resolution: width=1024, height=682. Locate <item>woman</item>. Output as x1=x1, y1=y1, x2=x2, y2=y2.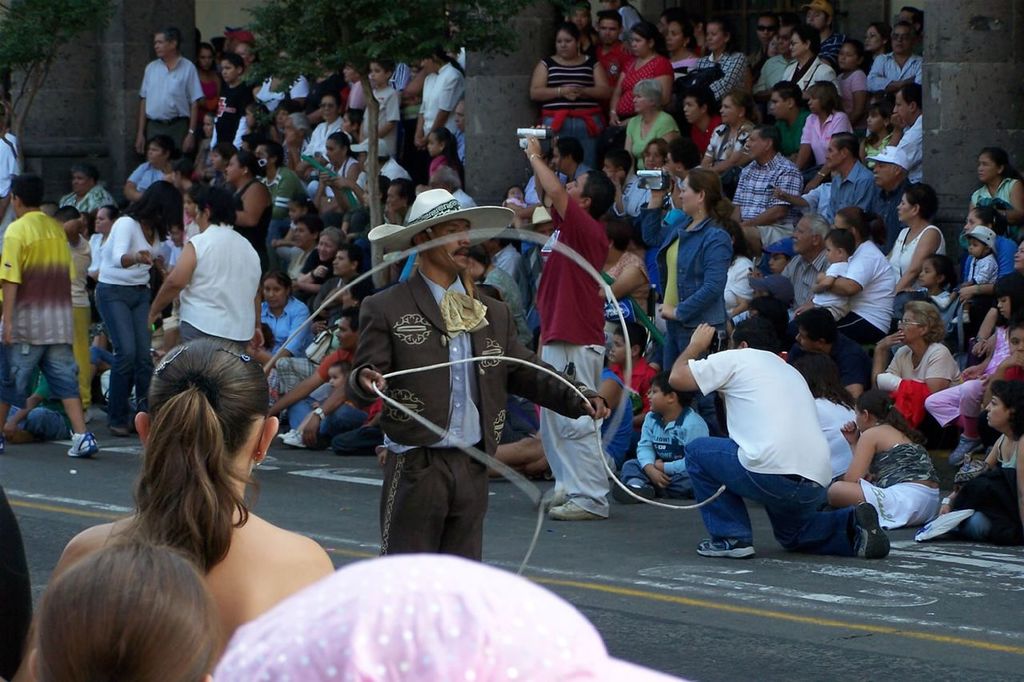
x1=697, y1=90, x2=764, y2=199.
